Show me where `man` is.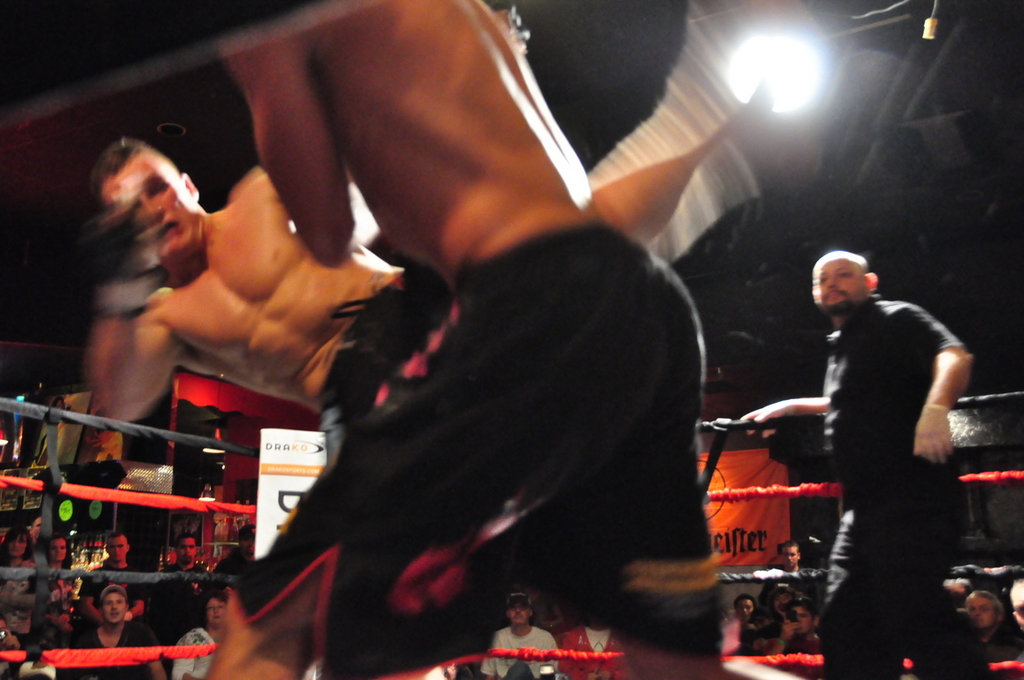
`man` is at 96 76 763 435.
